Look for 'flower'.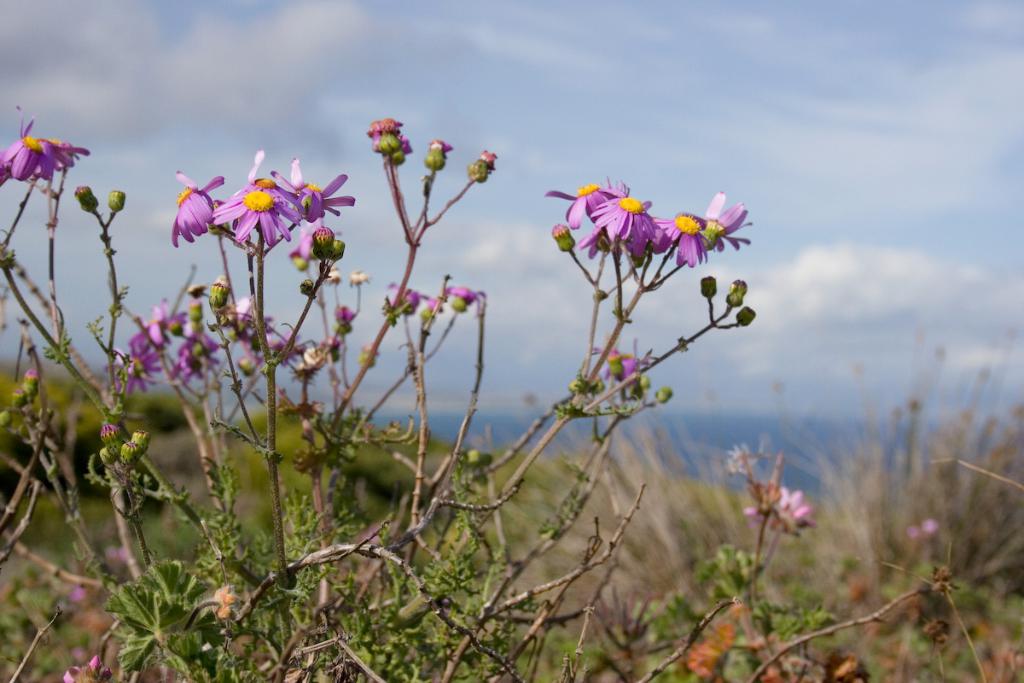
Found: bbox(387, 280, 431, 313).
